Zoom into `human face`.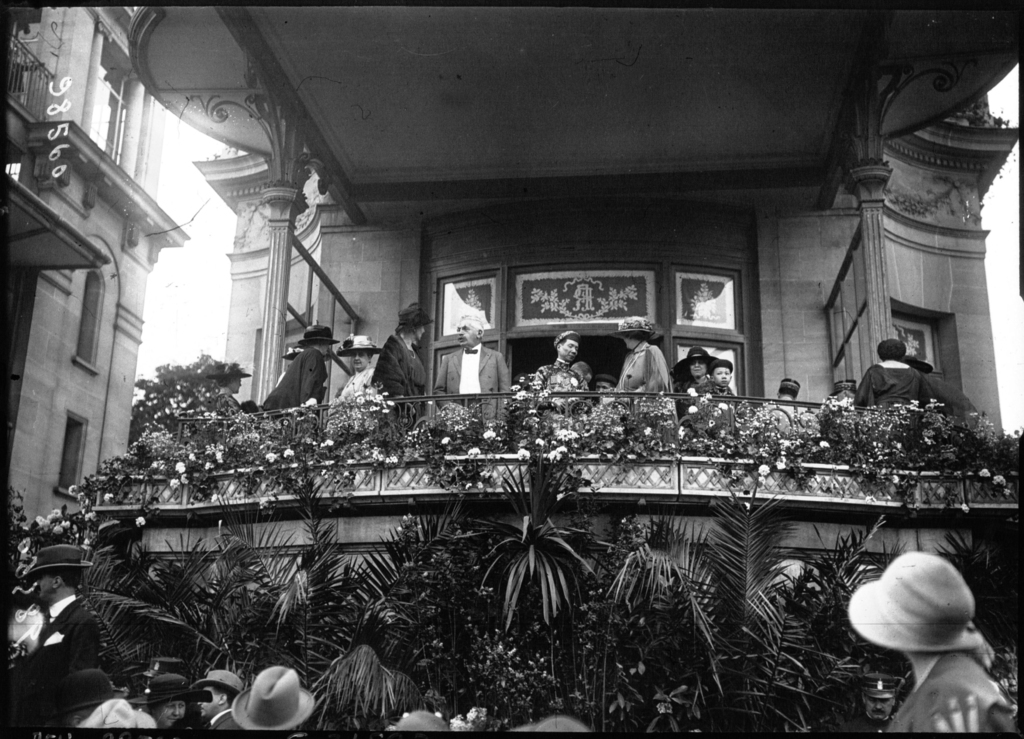
Zoom target: <bbox>621, 330, 645, 353</bbox>.
